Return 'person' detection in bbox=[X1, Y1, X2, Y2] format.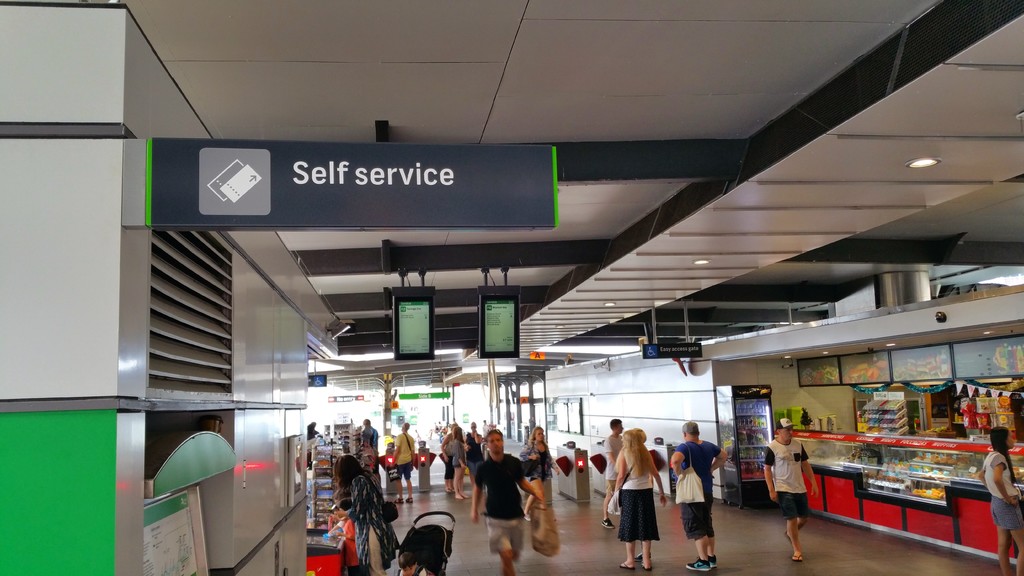
bbox=[336, 455, 397, 575].
